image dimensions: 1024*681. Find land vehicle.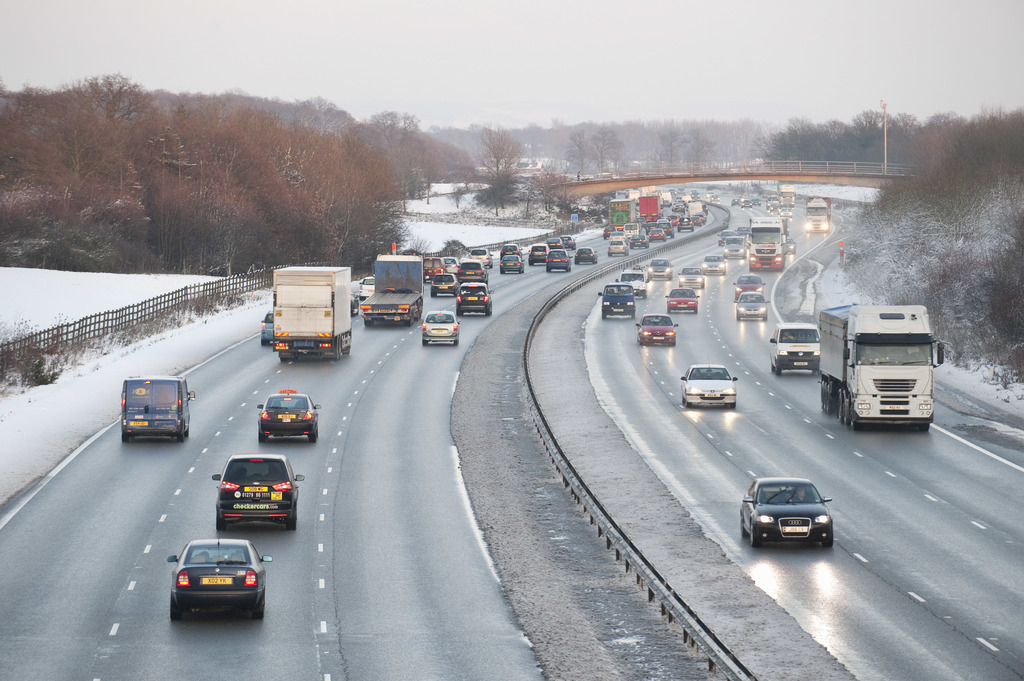
{"left": 732, "top": 224, "right": 755, "bottom": 239}.
